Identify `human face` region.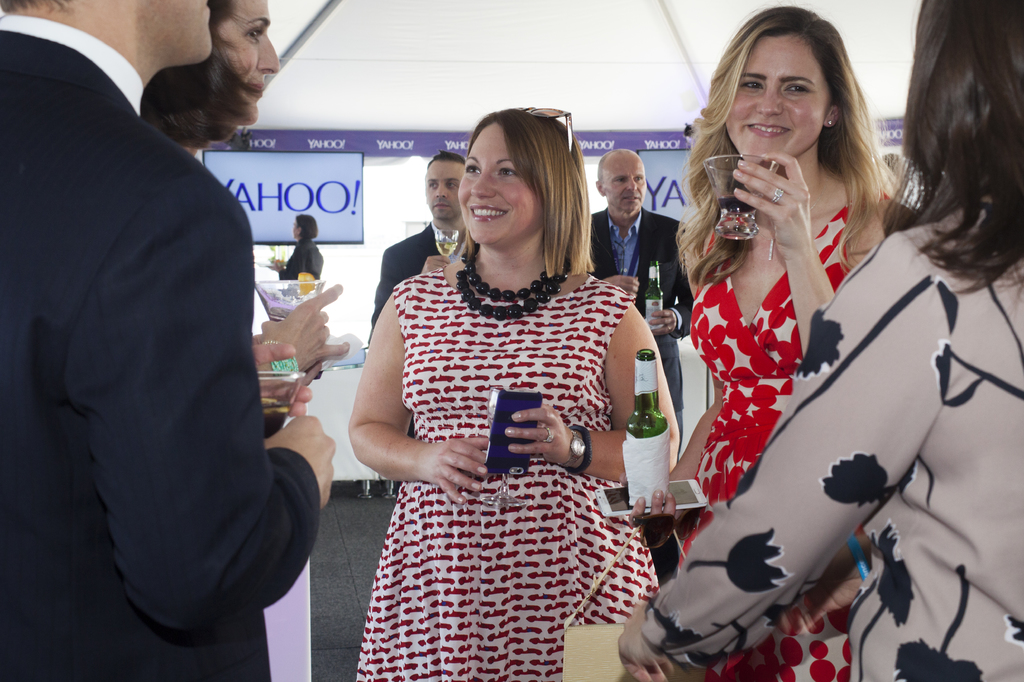
Region: <box>609,159,646,214</box>.
